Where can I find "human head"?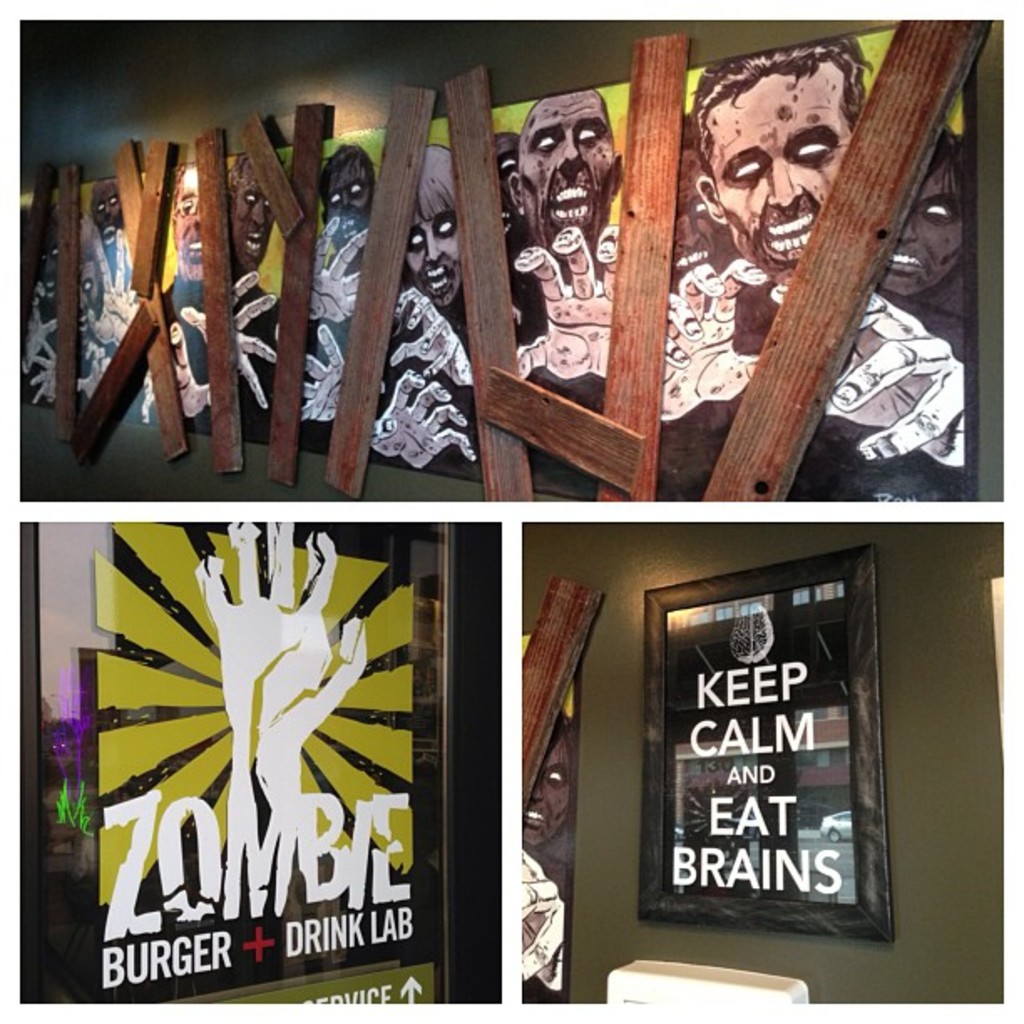
You can find it at bbox=[89, 176, 120, 238].
